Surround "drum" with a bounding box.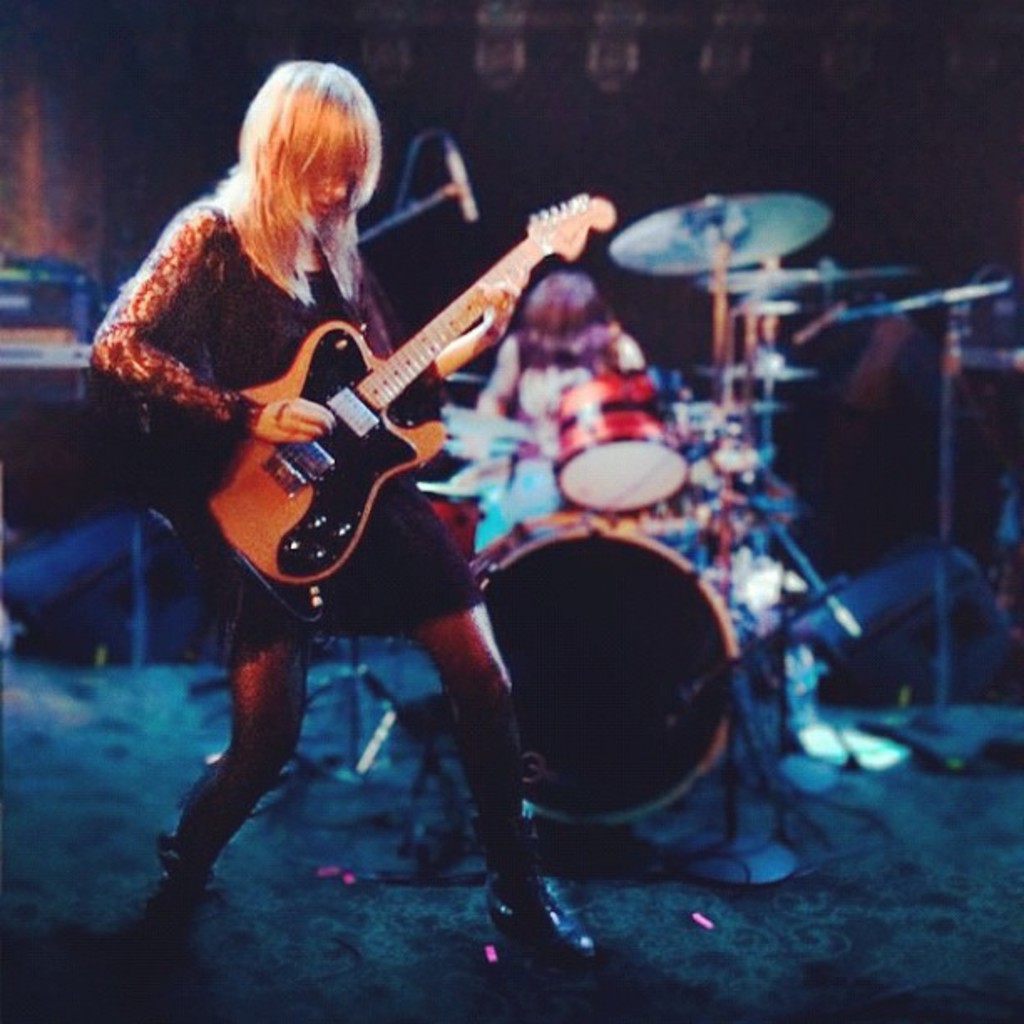
(left=460, top=507, right=735, bottom=820).
